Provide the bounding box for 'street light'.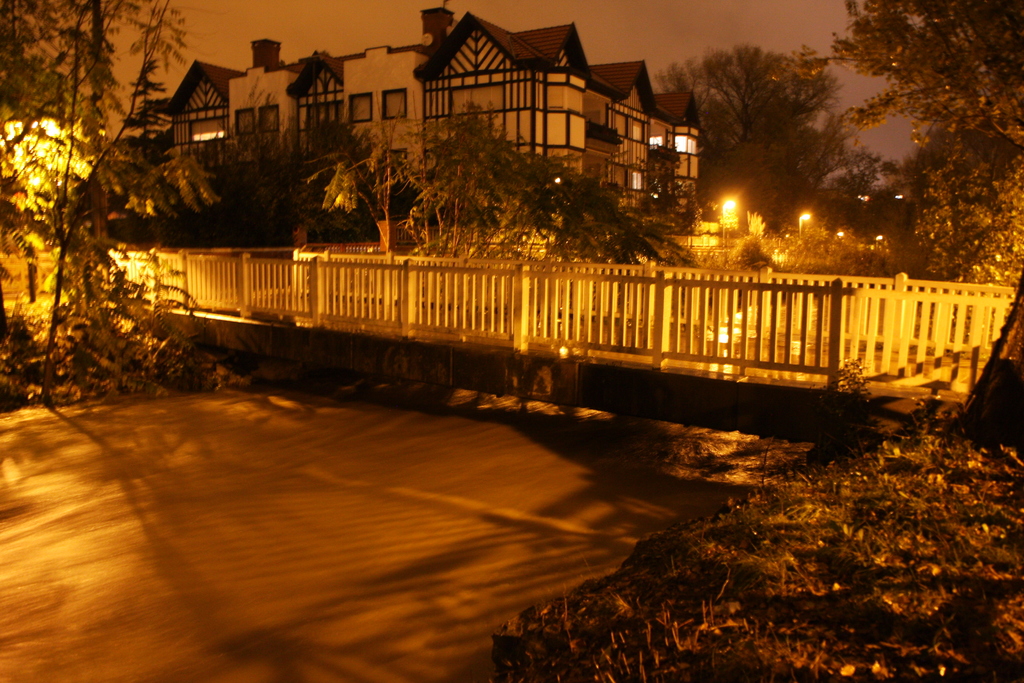
(left=797, top=206, right=812, bottom=235).
